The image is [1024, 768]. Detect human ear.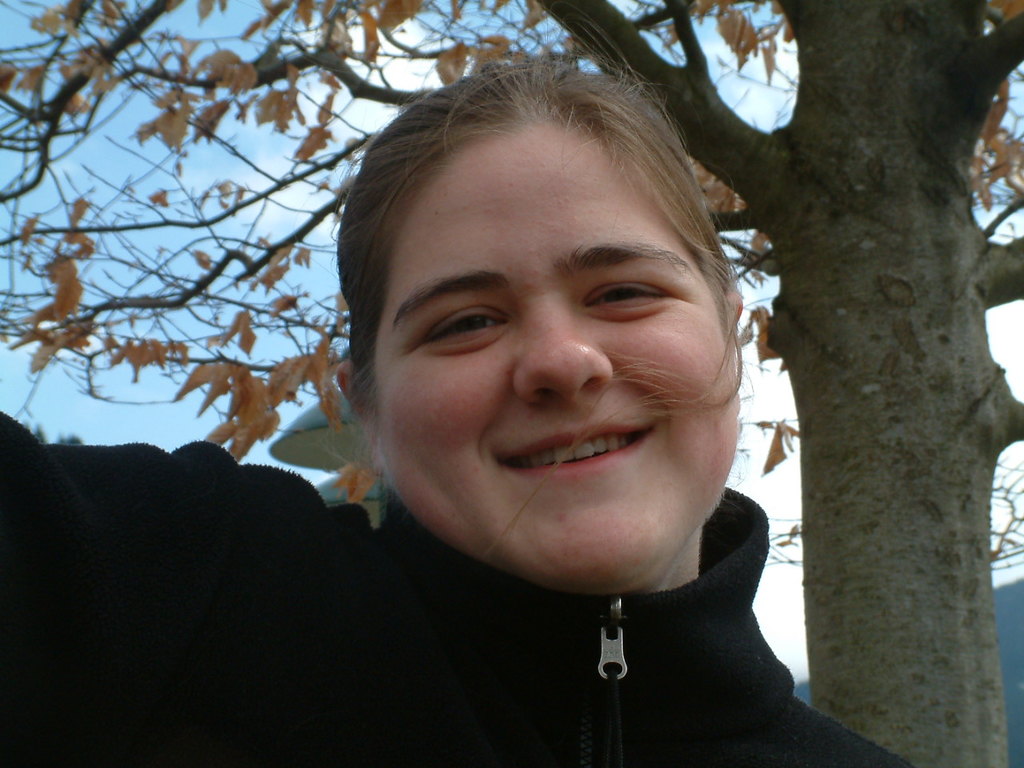
Detection: 723 289 745 330.
